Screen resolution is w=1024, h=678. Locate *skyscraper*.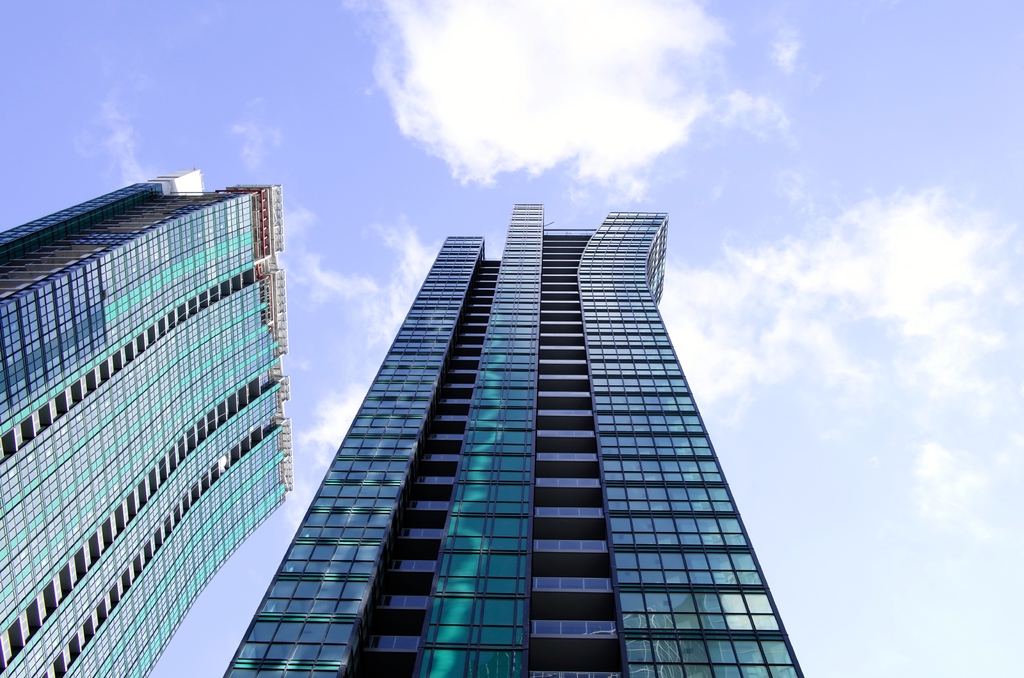
bbox=(0, 163, 299, 677).
